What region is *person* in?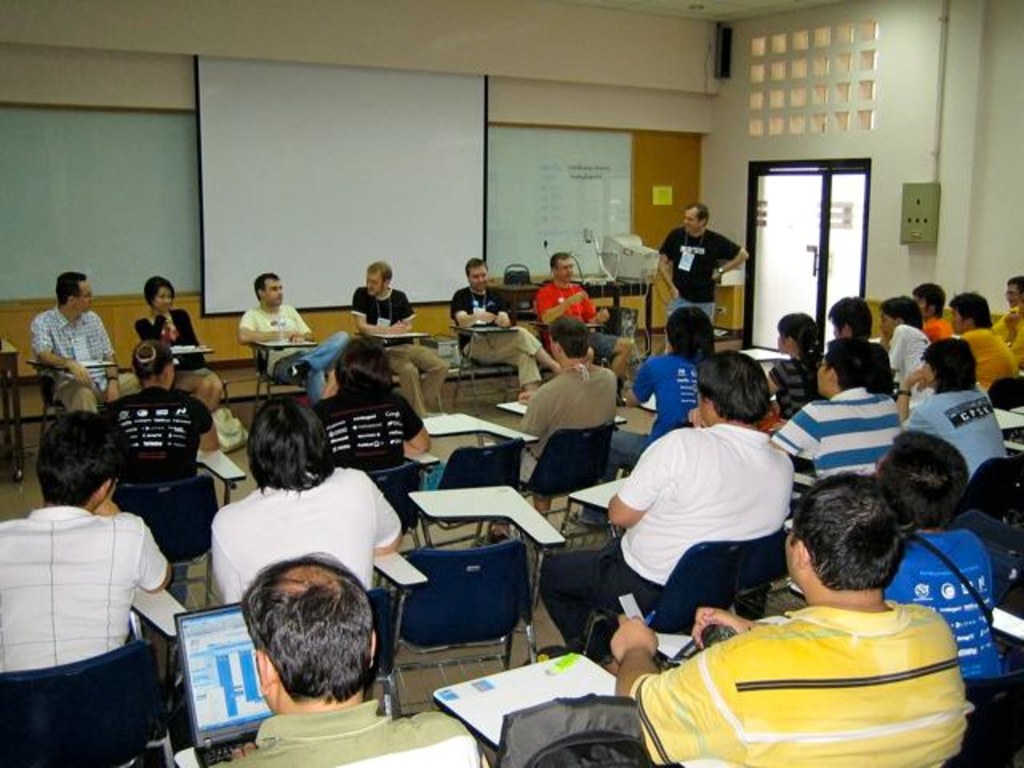
detection(534, 347, 794, 659).
